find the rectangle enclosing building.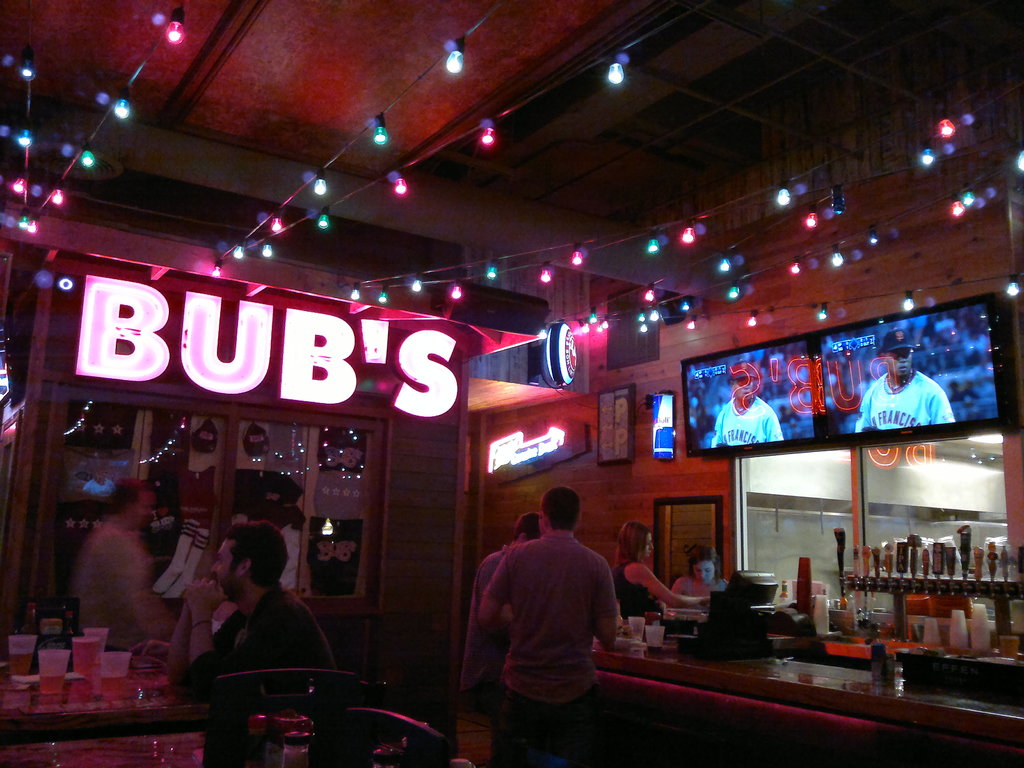
<region>0, 0, 1023, 767</region>.
